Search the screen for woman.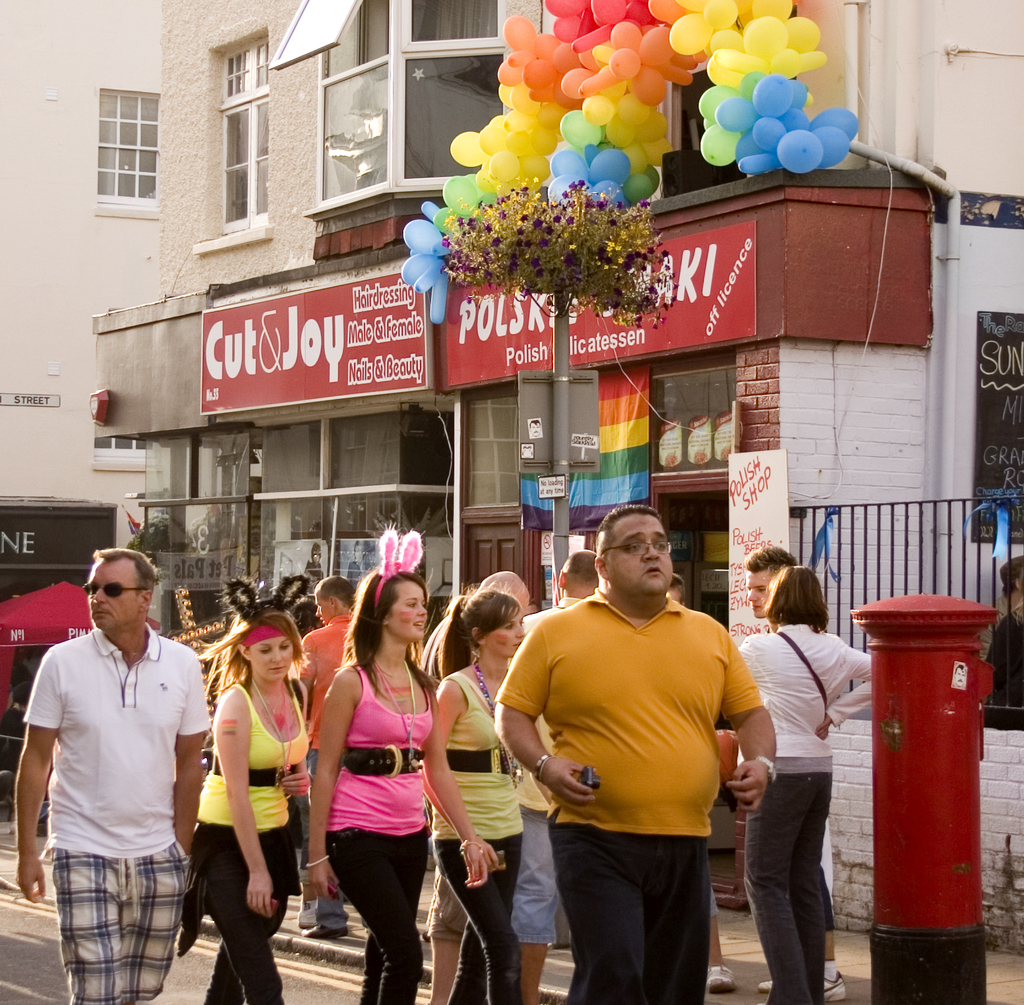
Found at {"x1": 196, "y1": 606, "x2": 314, "y2": 1004}.
